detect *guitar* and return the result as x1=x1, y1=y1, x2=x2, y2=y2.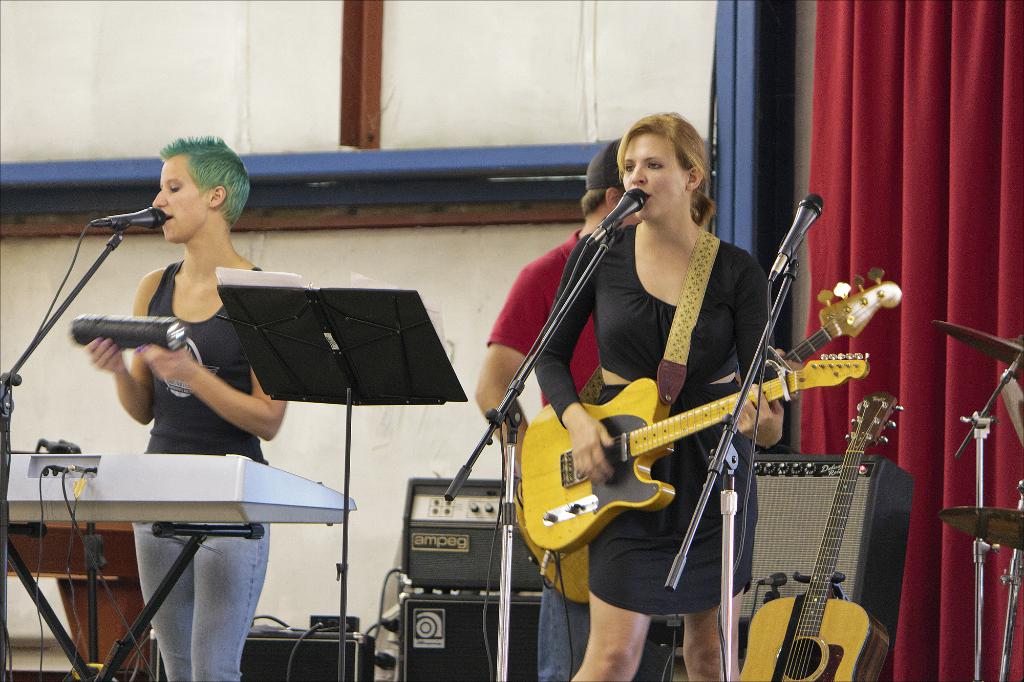
x1=741, y1=391, x2=906, y2=681.
